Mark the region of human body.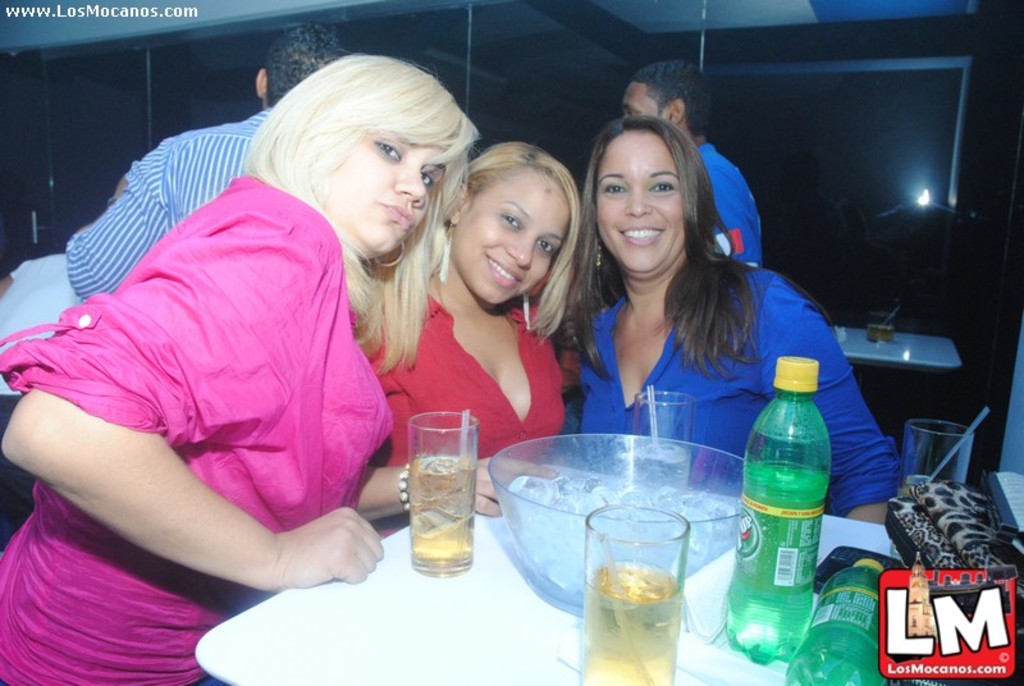
Region: [575, 256, 906, 493].
